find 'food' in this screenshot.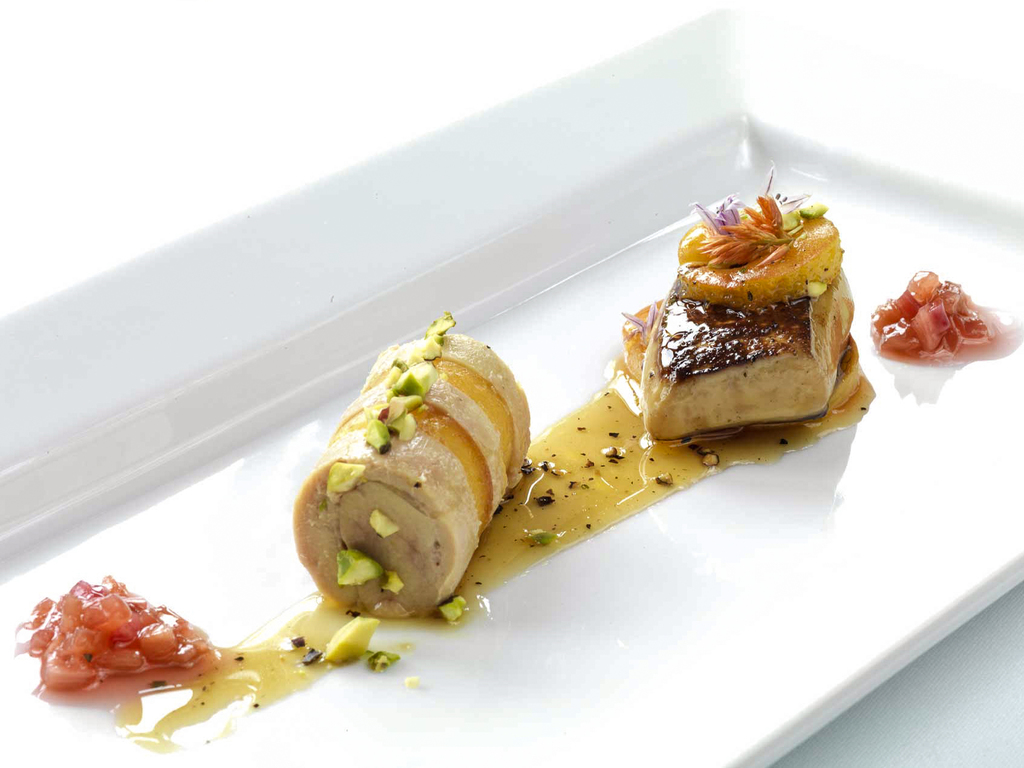
The bounding box for 'food' is BBox(292, 307, 532, 666).
